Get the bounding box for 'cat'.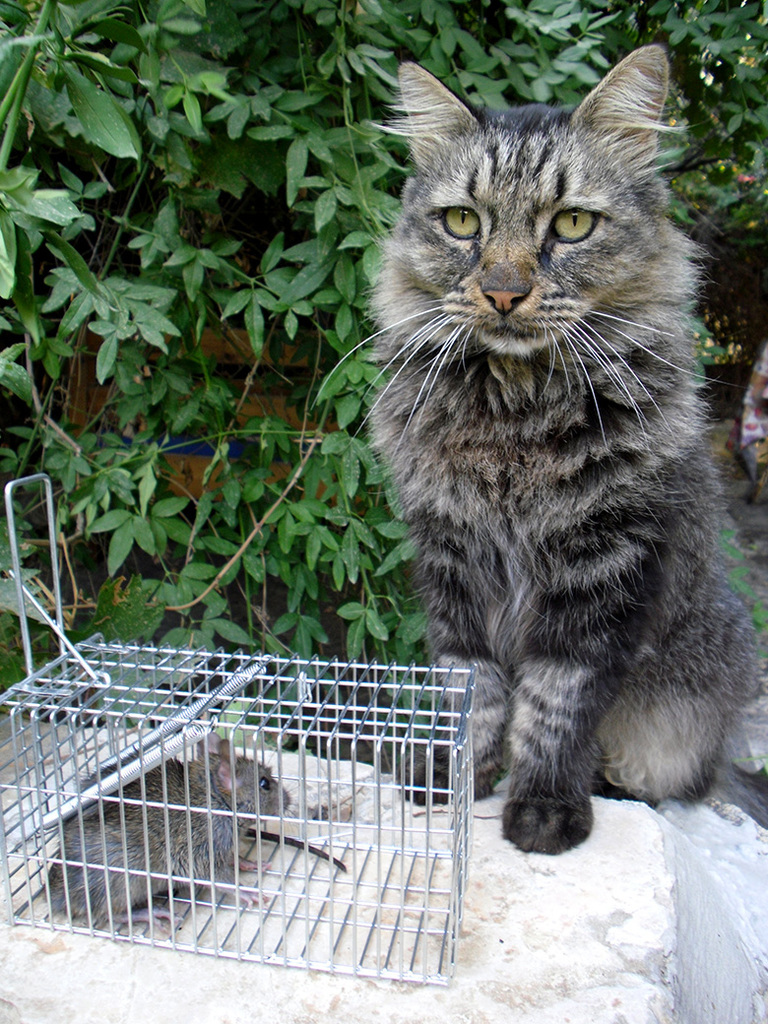
(313, 35, 767, 860).
